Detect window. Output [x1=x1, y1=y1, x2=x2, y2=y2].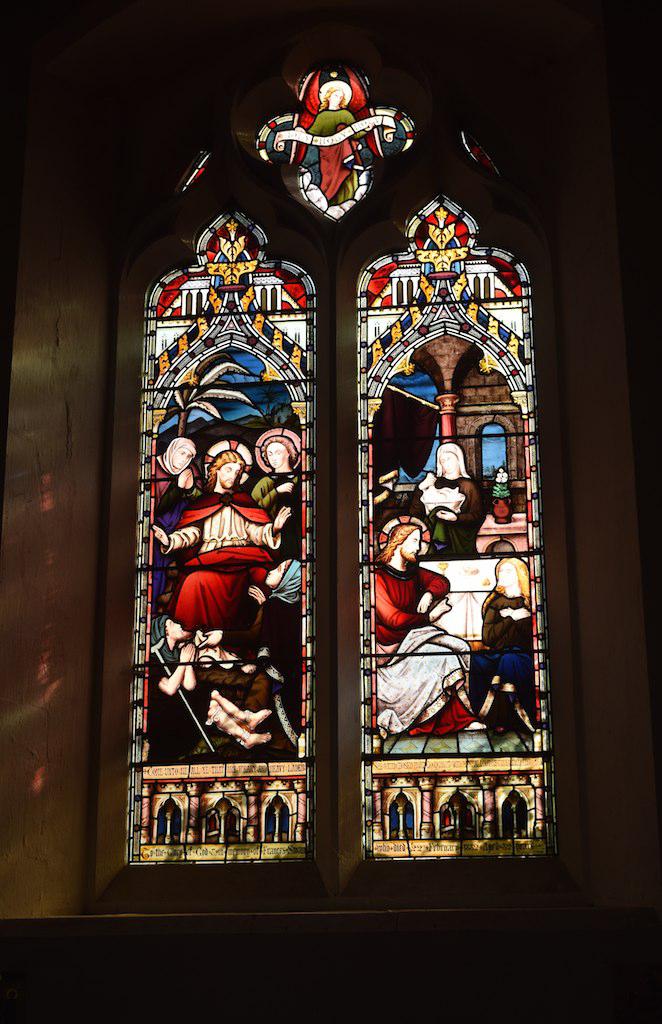
[x1=83, y1=24, x2=590, y2=918].
